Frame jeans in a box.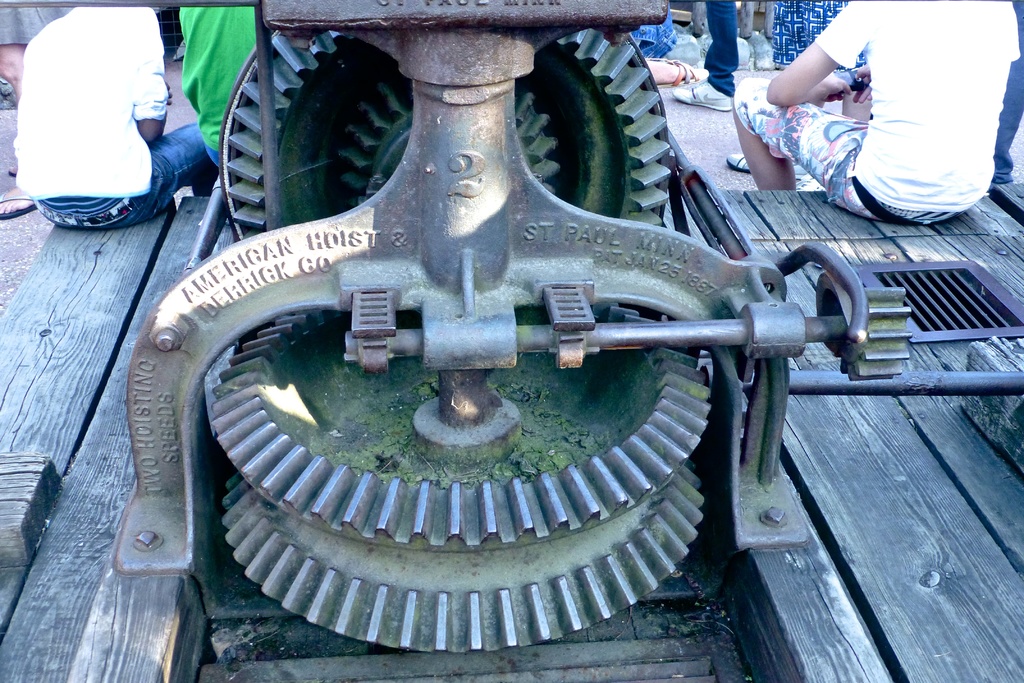
[x1=31, y1=120, x2=218, y2=229].
